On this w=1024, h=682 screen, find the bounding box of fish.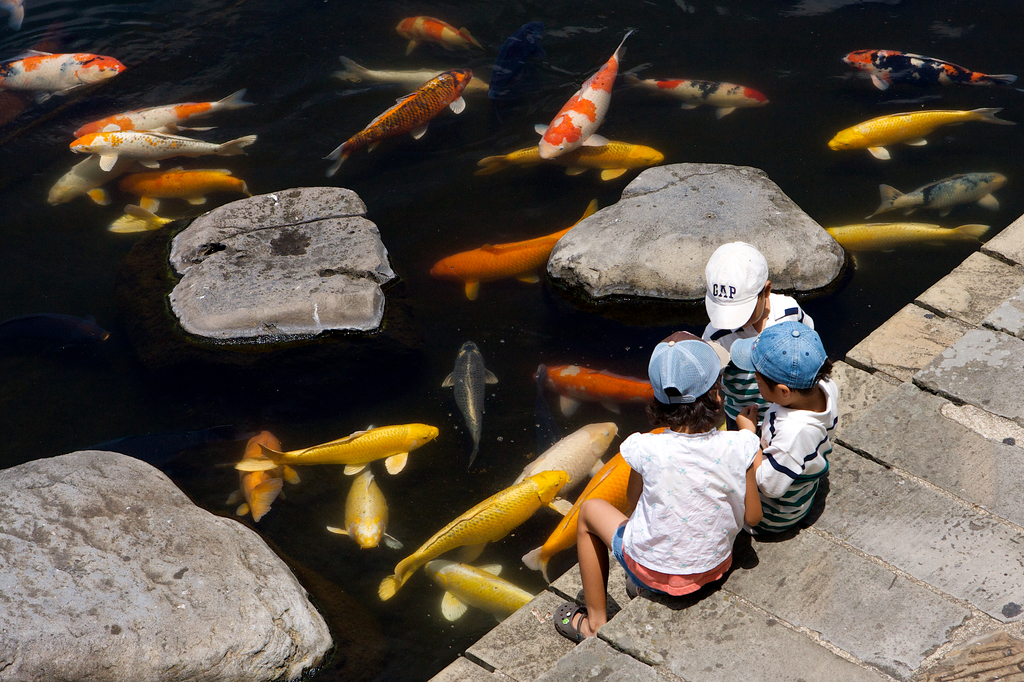
Bounding box: select_region(825, 99, 1014, 161).
